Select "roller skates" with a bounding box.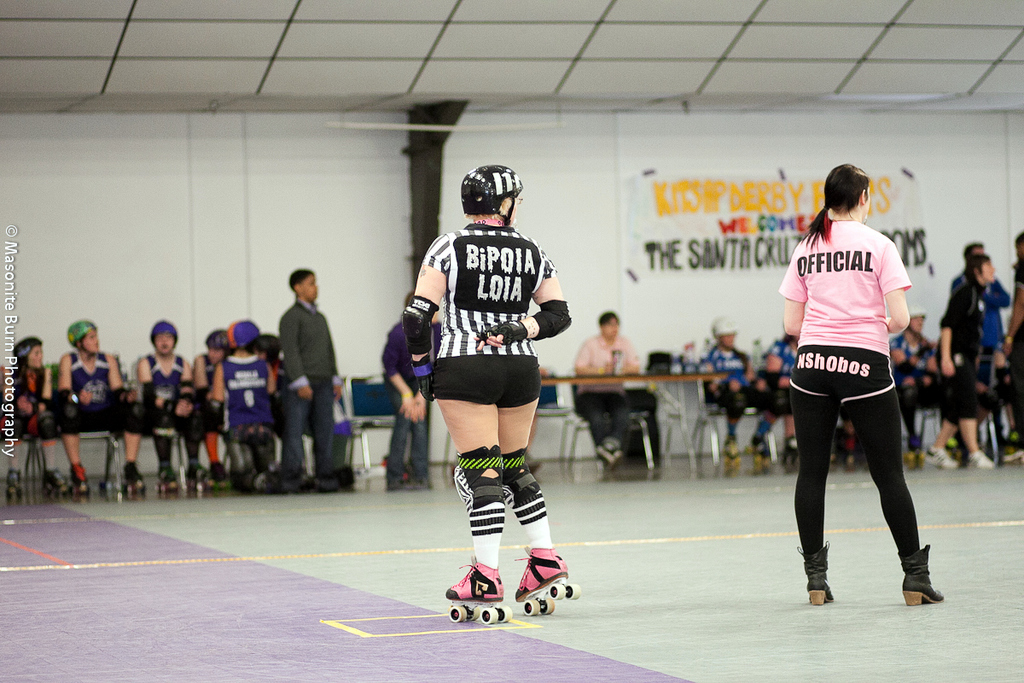
detection(514, 544, 582, 616).
